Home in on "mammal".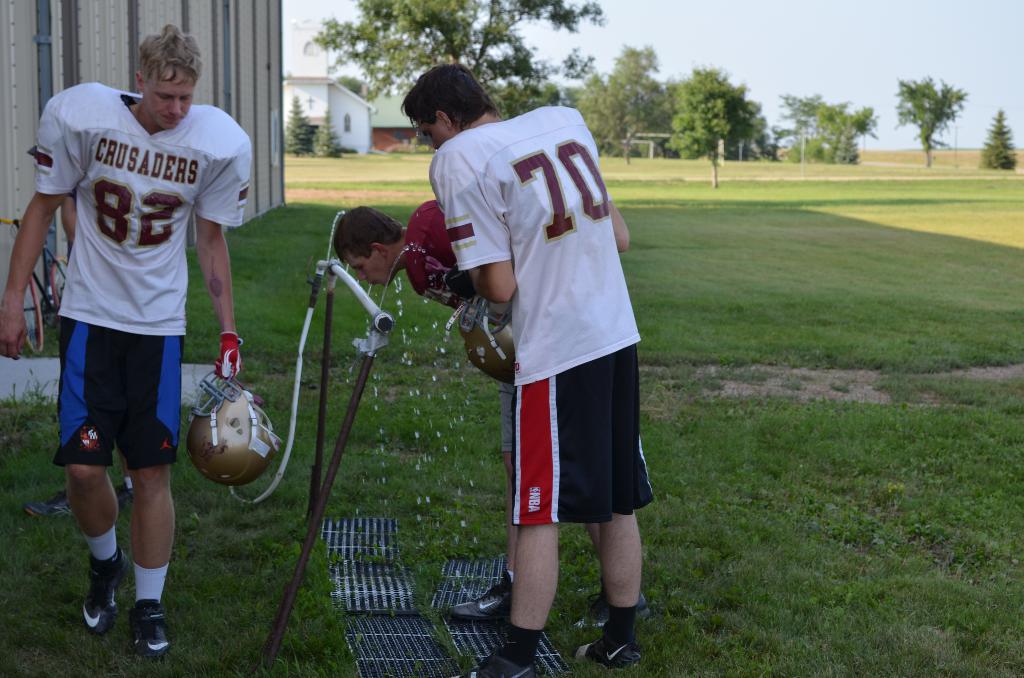
Homed in at {"x1": 333, "y1": 200, "x2": 659, "y2": 622}.
